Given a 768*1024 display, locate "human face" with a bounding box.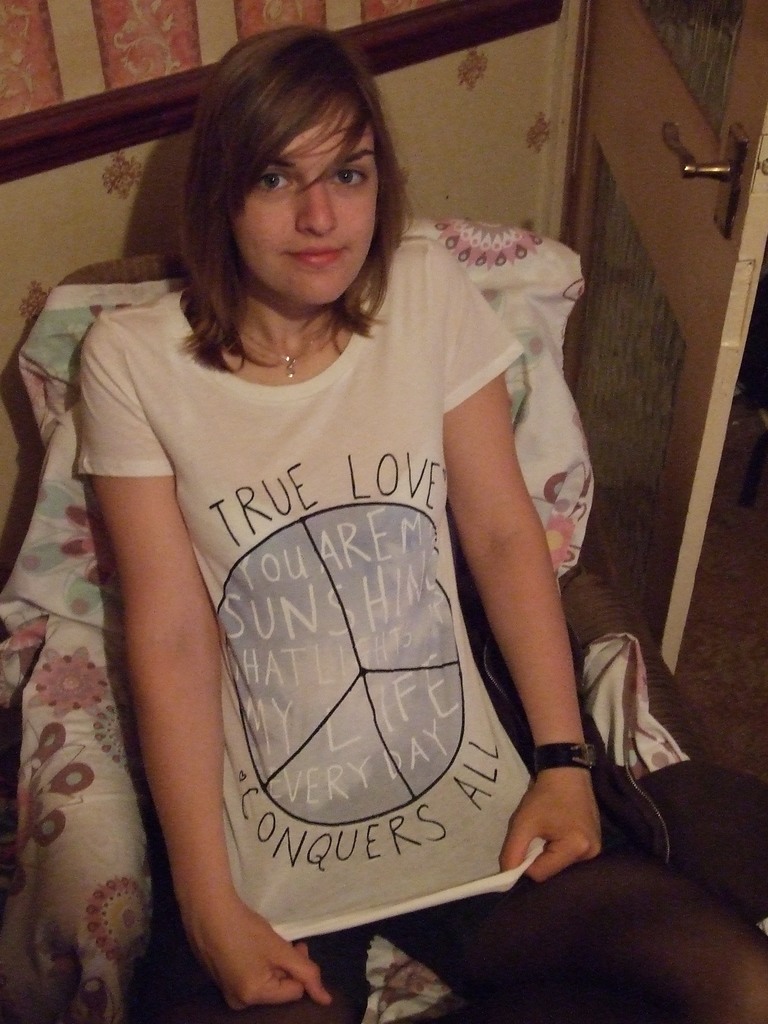
Located: rect(234, 108, 381, 302).
